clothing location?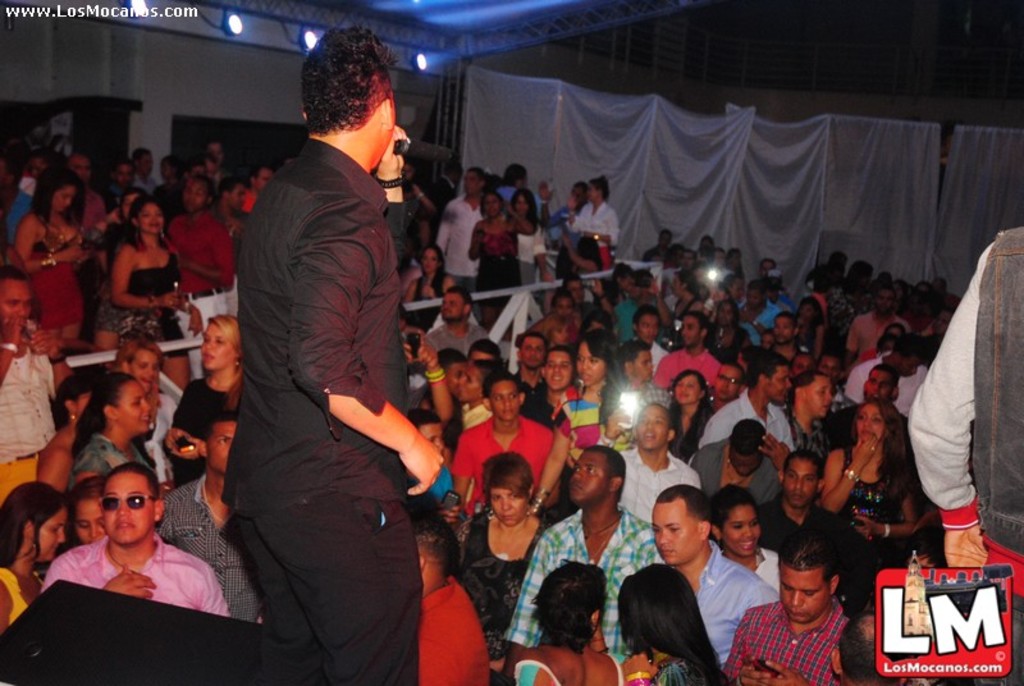
{"left": 906, "top": 223, "right": 1023, "bottom": 591}
